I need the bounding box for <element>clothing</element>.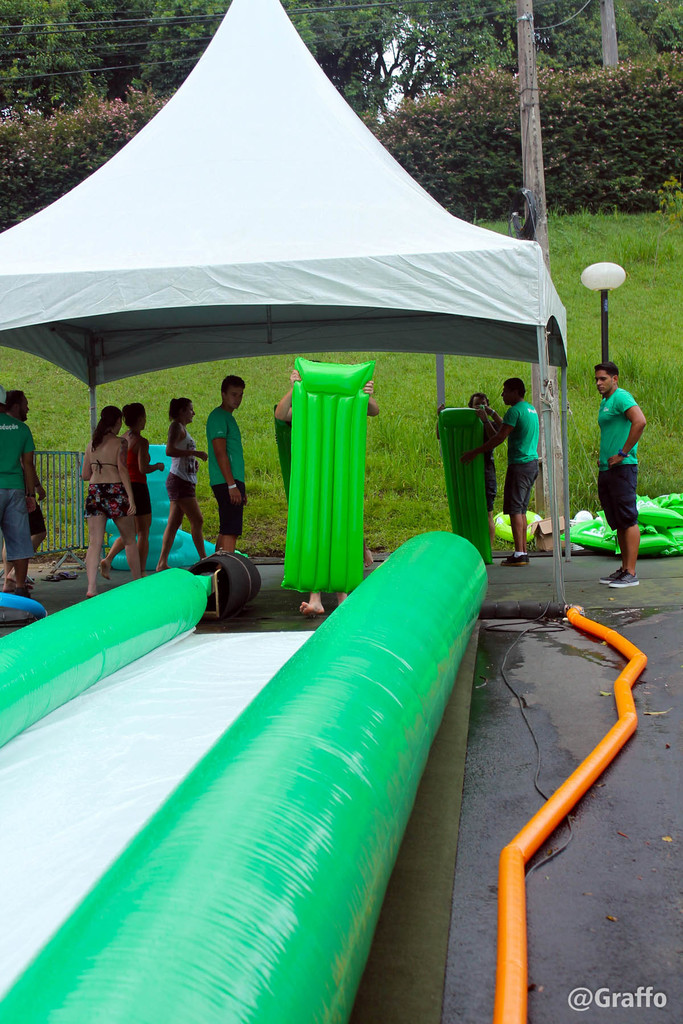
Here it is: BBox(595, 387, 648, 544).
